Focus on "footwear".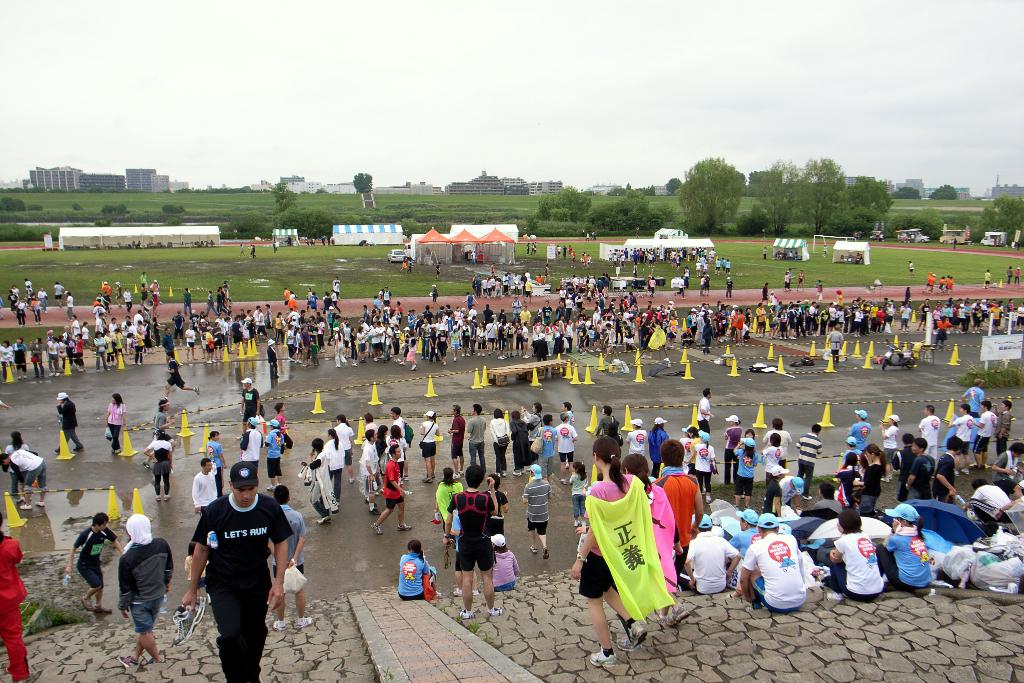
Focused at crop(152, 493, 164, 505).
